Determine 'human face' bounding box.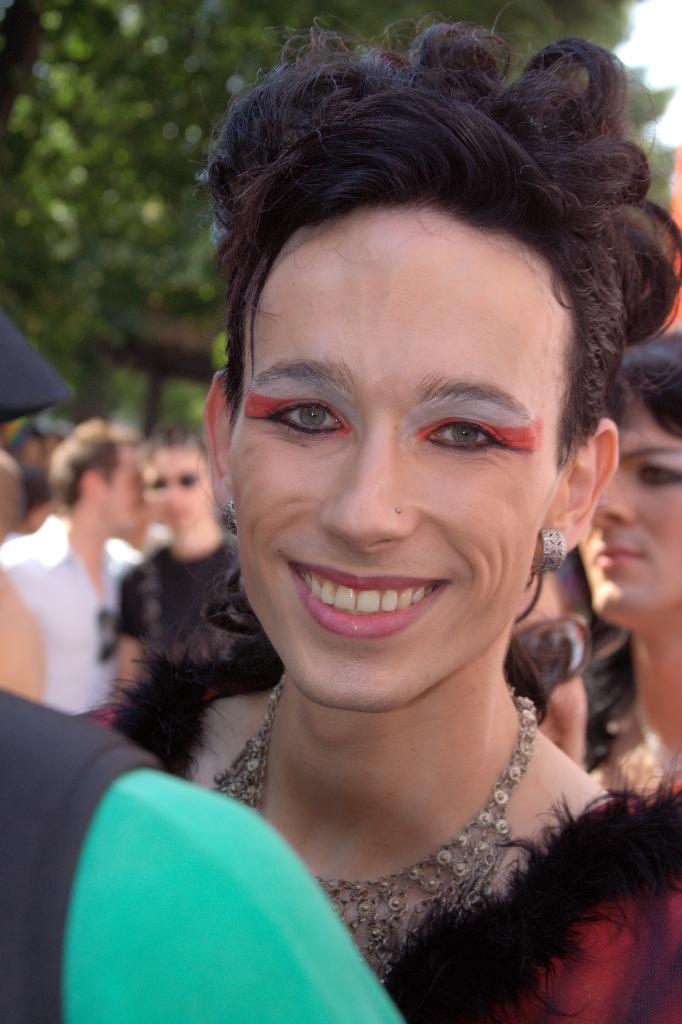
Determined: bbox(147, 449, 209, 529).
